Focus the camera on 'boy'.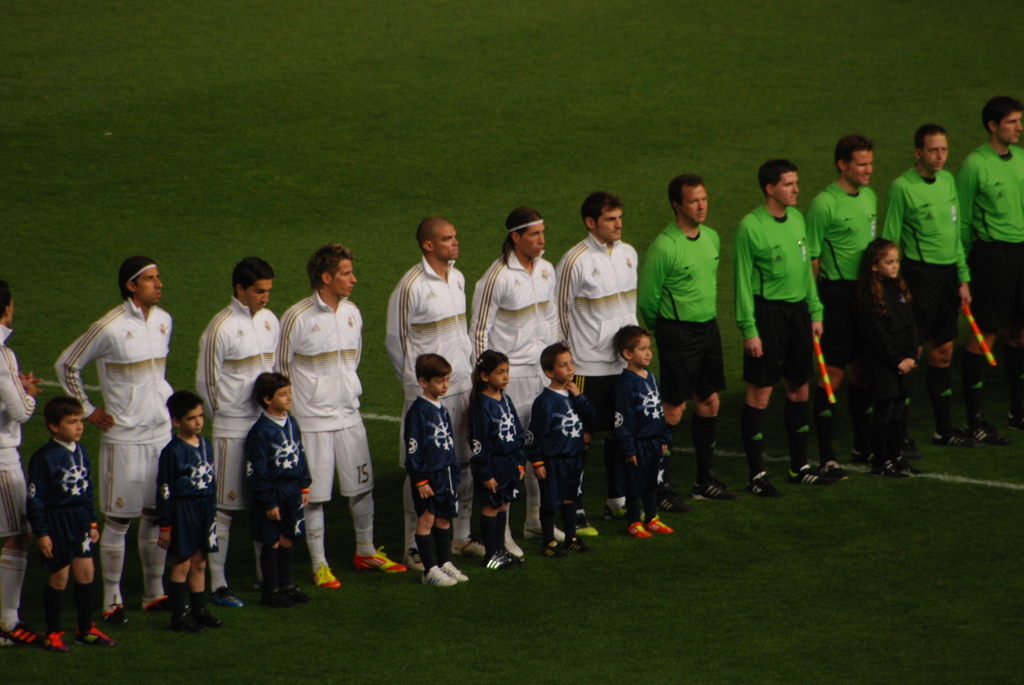
Focus region: x1=400 y1=350 x2=471 y2=592.
